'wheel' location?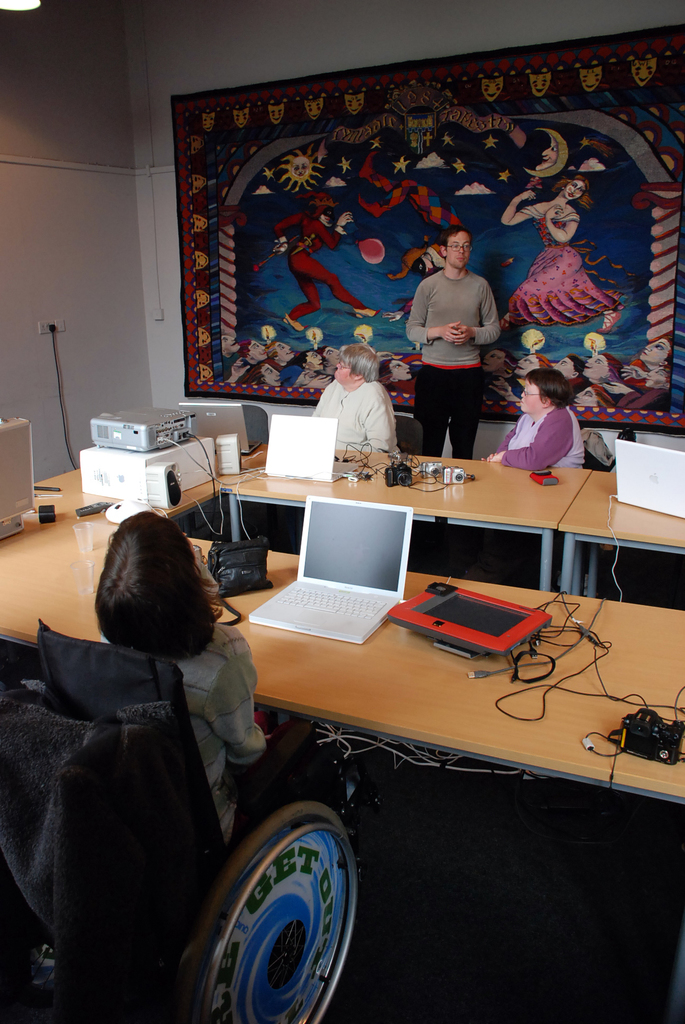
175 796 368 1023
